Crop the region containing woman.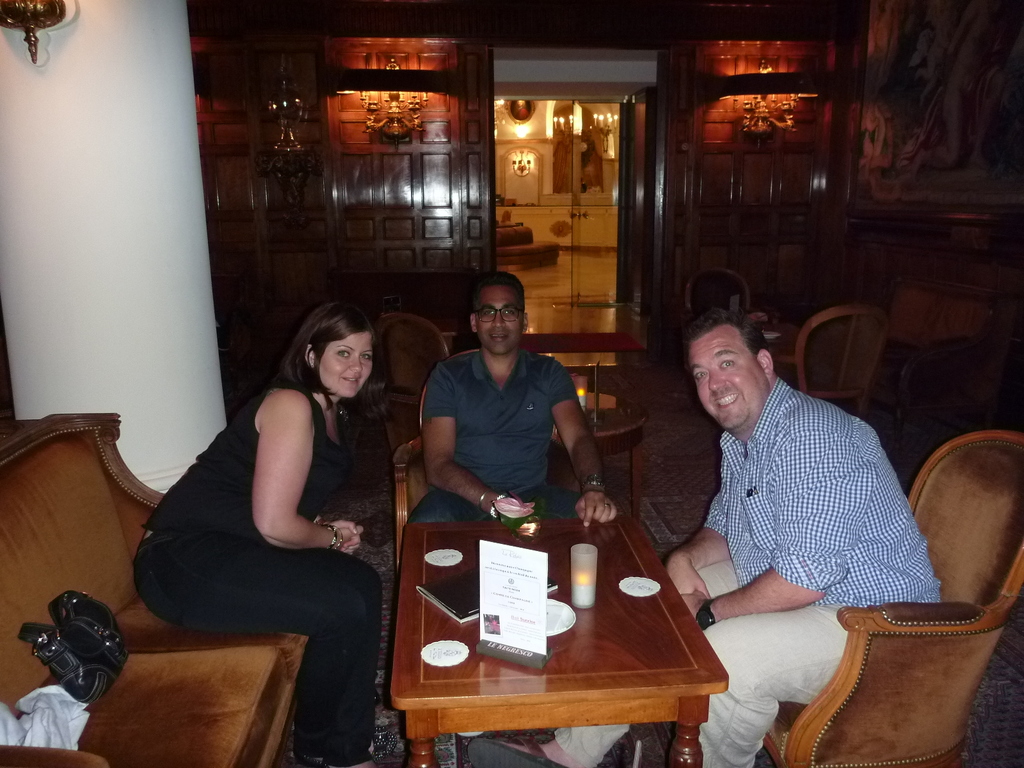
Crop region: crop(159, 272, 394, 753).
